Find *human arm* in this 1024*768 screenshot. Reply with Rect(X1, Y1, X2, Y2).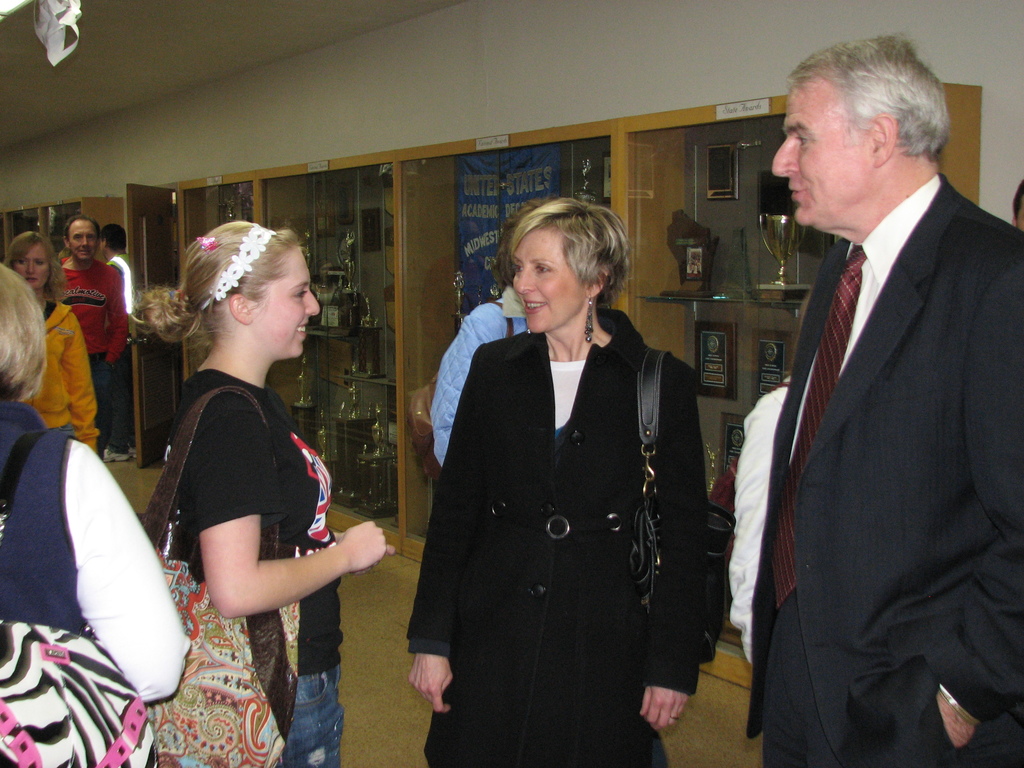
Rect(54, 311, 100, 450).
